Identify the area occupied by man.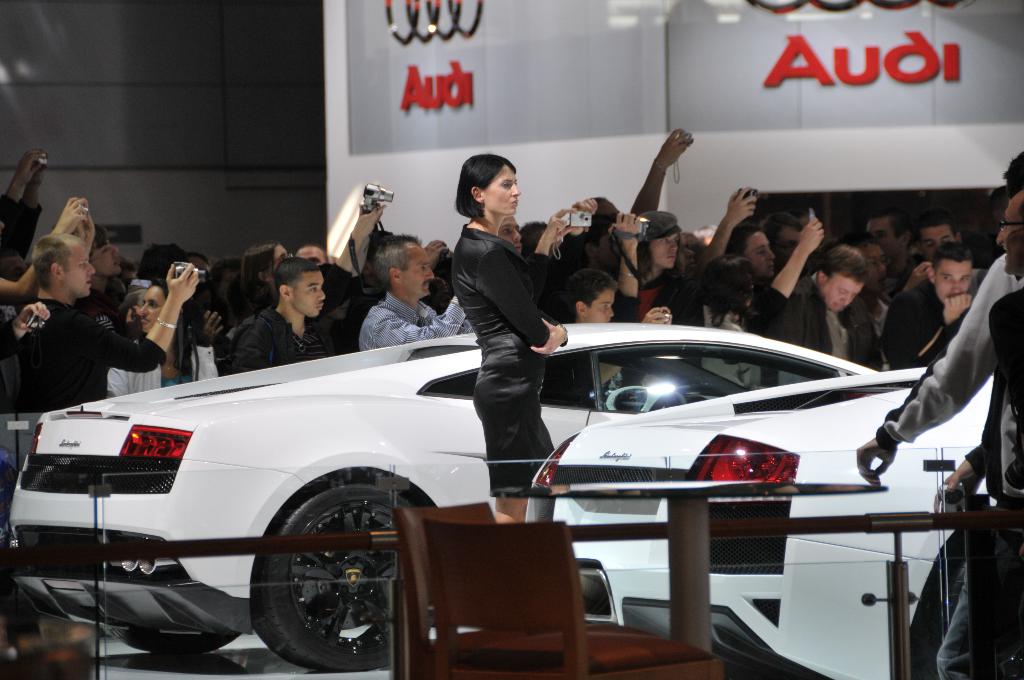
Area: {"x1": 783, "y1": 243, "x2": 868, "y2": 386}.
